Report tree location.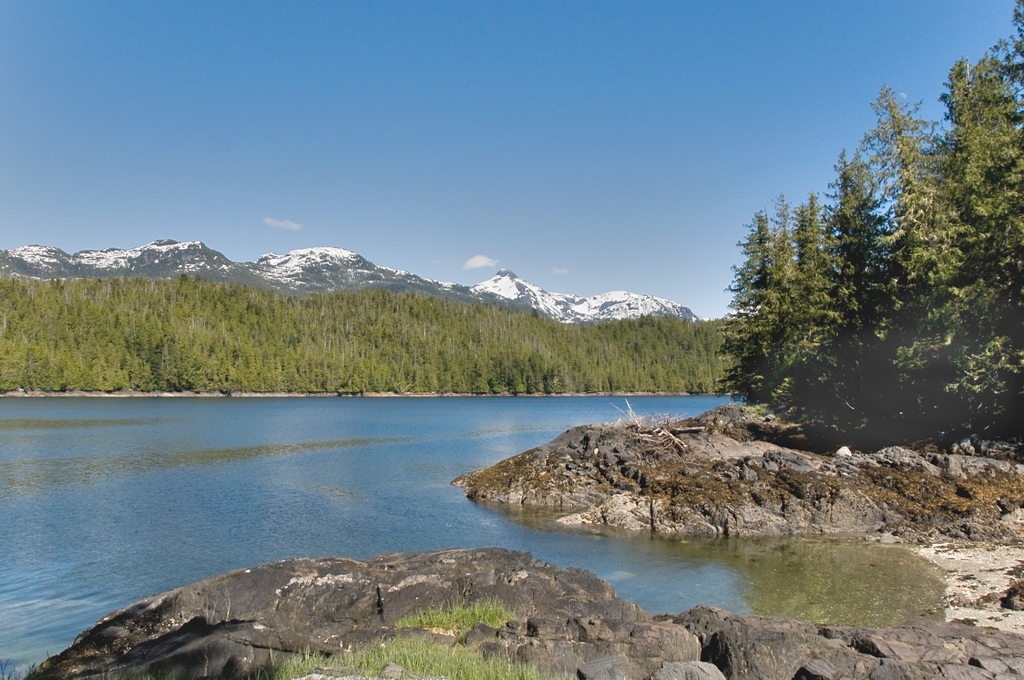
Report: Rect(0, 268, 731, 396).
